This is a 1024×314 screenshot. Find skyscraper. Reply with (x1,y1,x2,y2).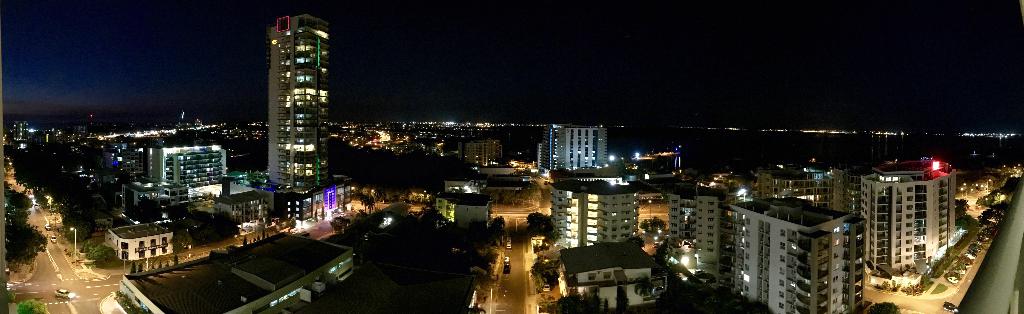
(543,117,604,170).
